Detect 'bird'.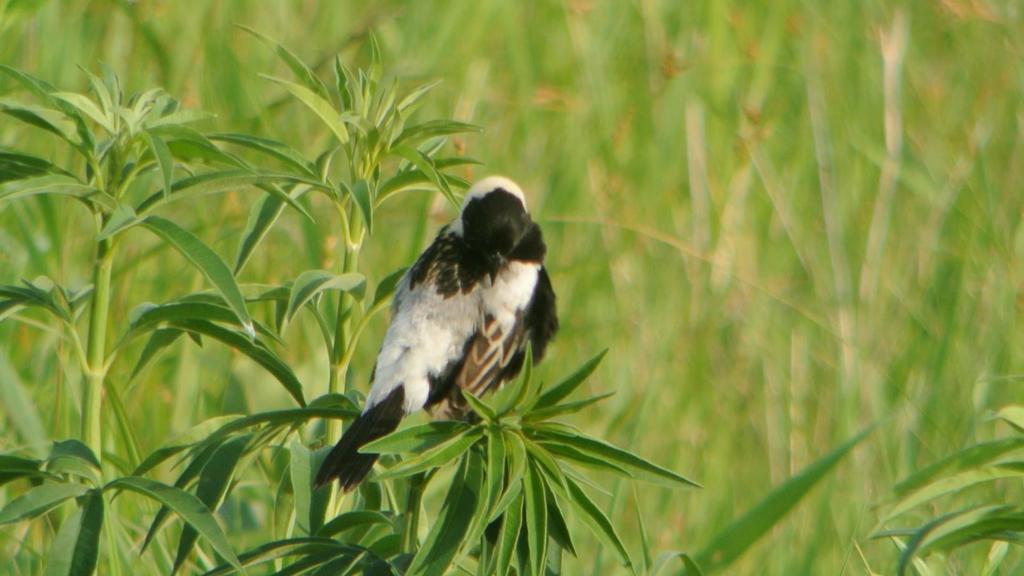
Detected at 305, 166, 556, 511.
